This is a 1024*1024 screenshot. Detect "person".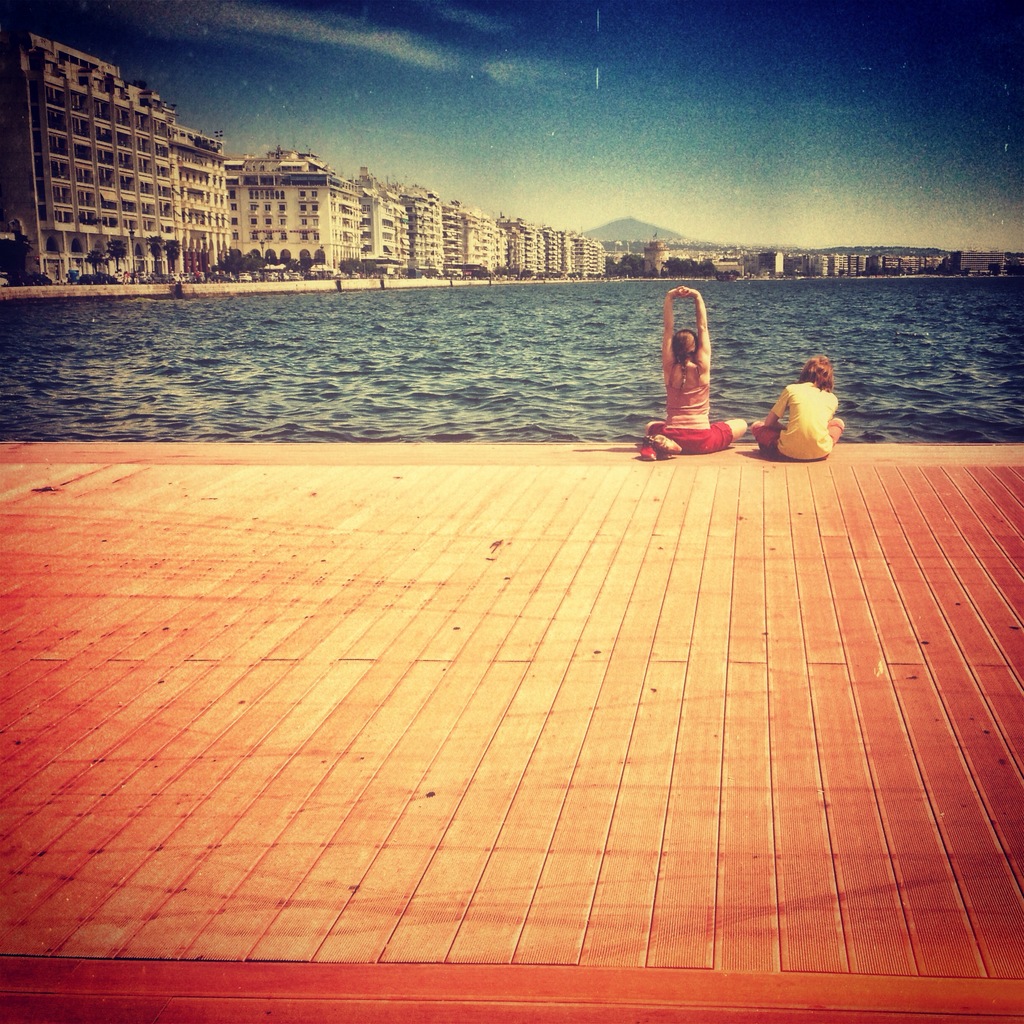
x1=634 y1=289 x2=749 y2=447.
